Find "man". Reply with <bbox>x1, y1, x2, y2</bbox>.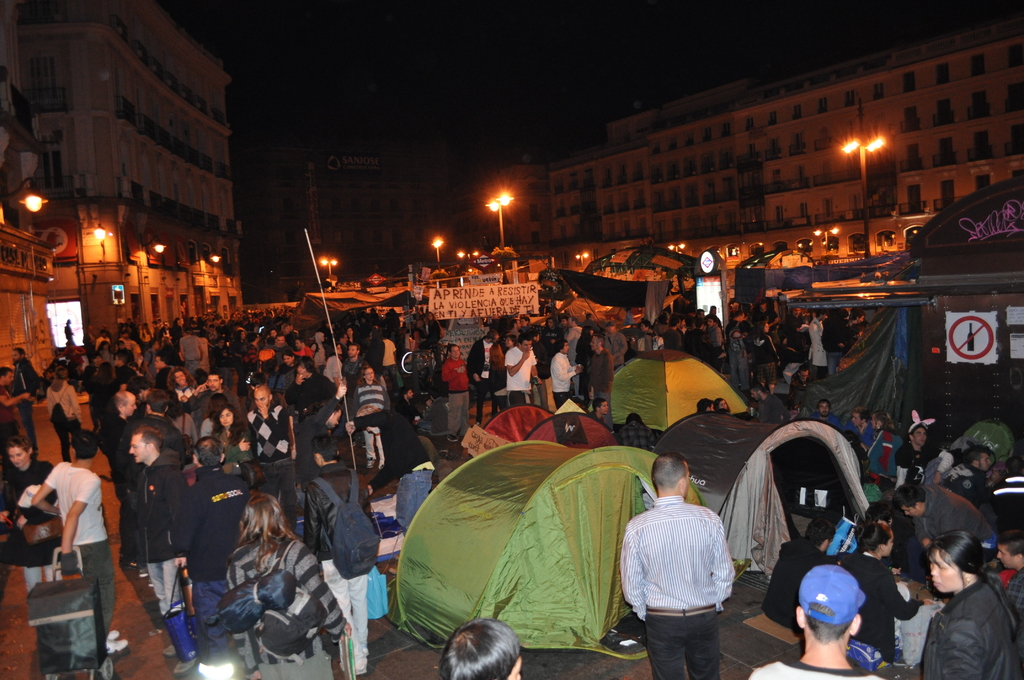
<bbox>499, 334, 539, 407</bbox>.
